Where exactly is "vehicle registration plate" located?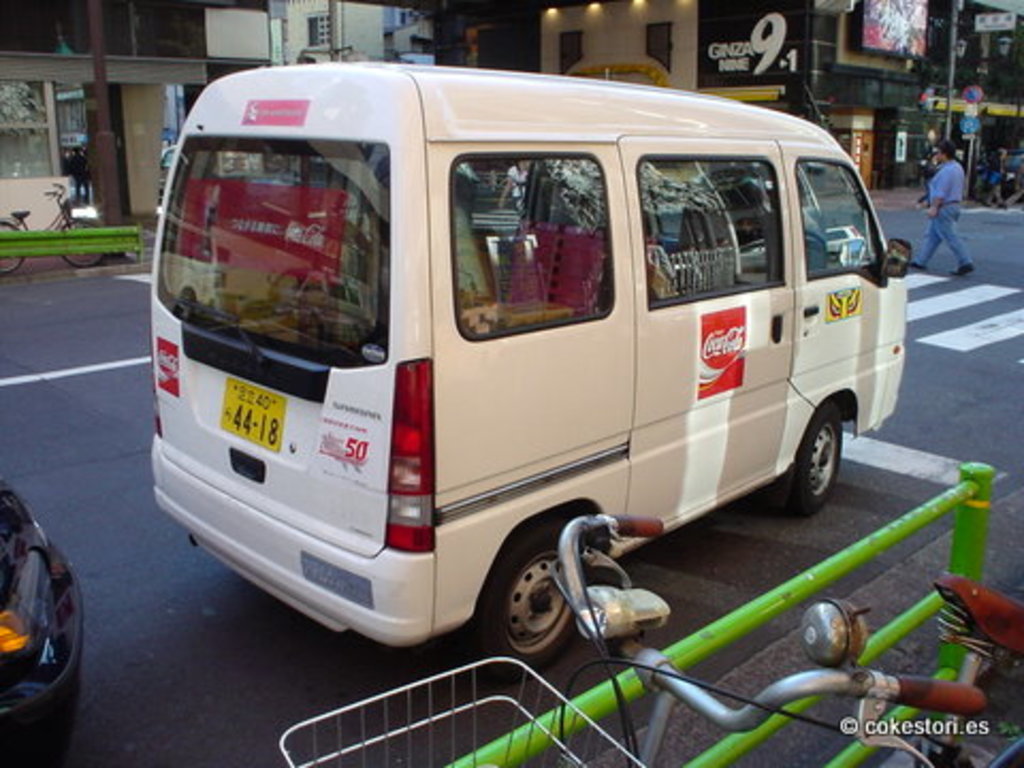
Its bounding box is 220:378:284:452.
